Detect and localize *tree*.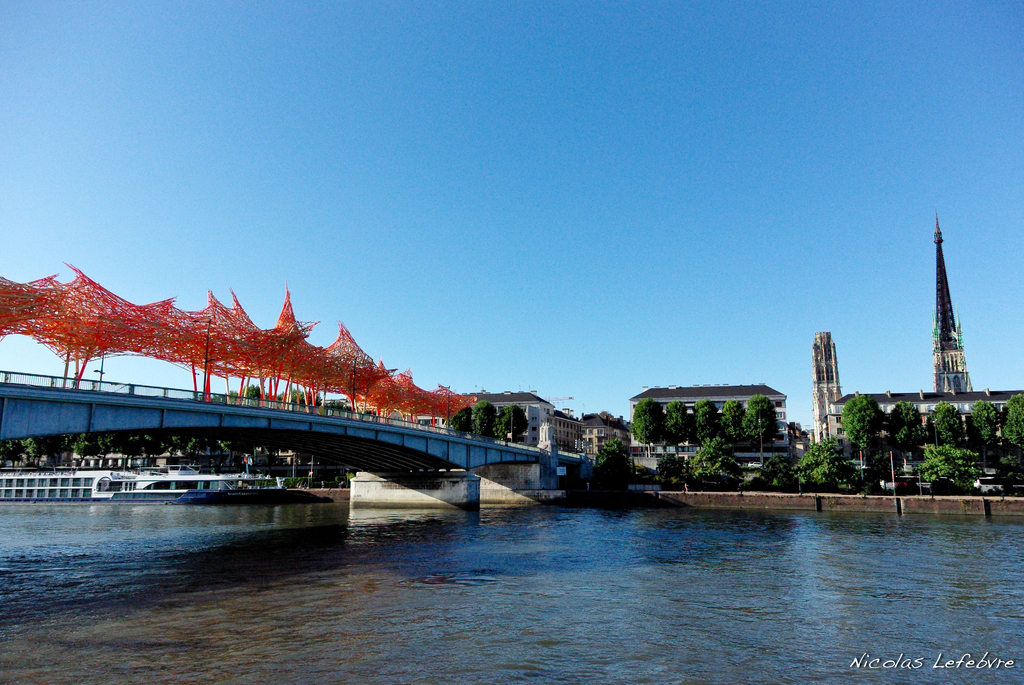
Localized at region(664, 403, 691, 455).
